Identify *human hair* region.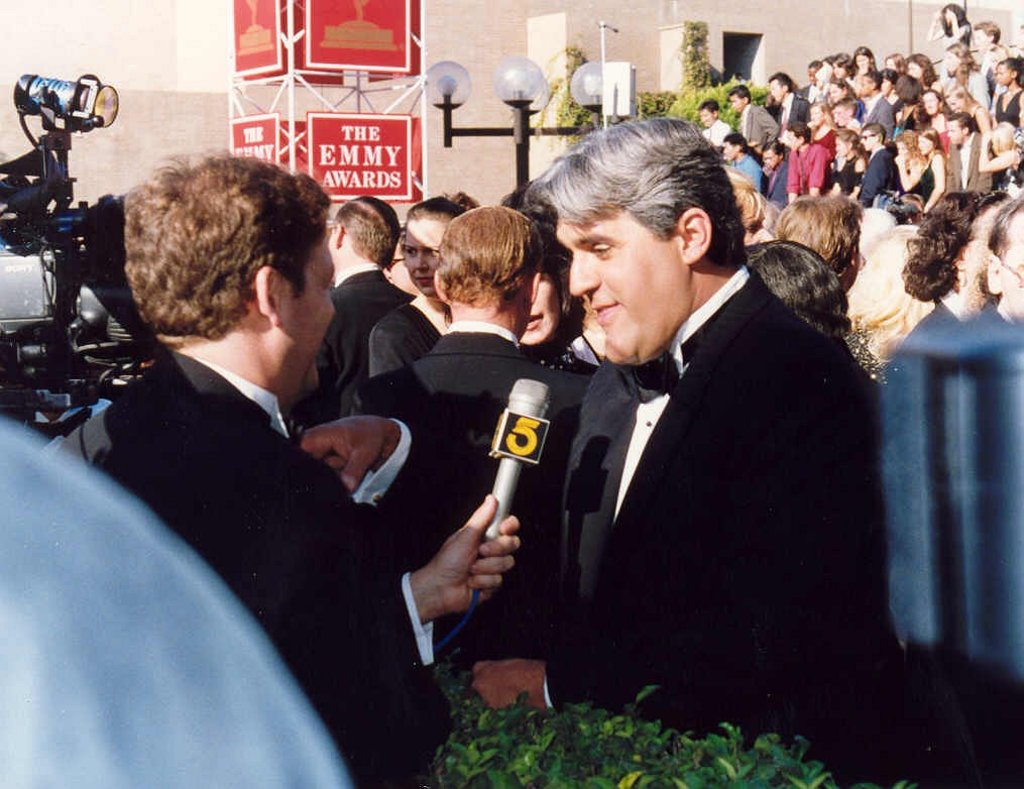
Region: 953:186:1023:325.
